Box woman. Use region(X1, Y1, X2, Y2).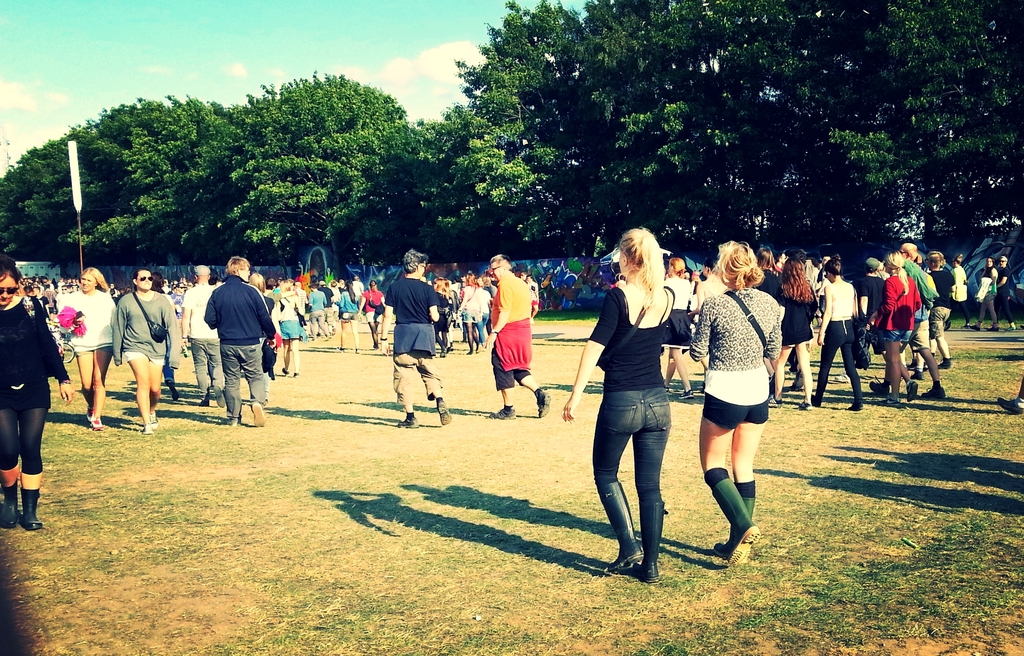
region(687, 242, 808, 575).
